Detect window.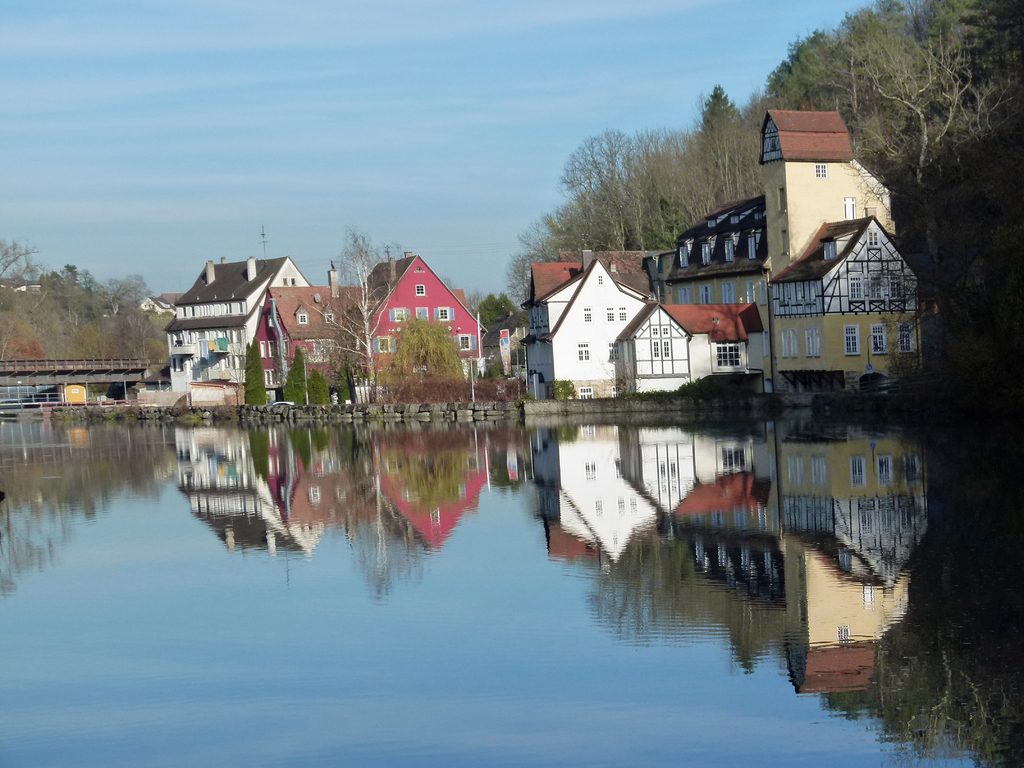
Detected at x1=650, y1=327, x2=659, y2=333.
